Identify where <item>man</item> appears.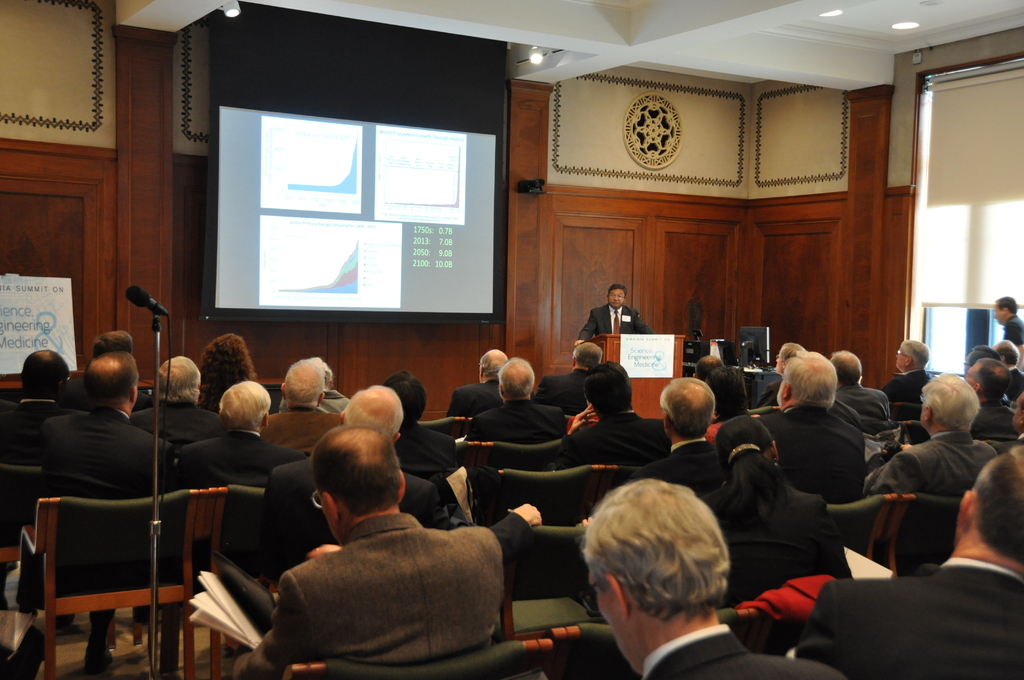
Appears at box=[635, 374, 729, 495].
